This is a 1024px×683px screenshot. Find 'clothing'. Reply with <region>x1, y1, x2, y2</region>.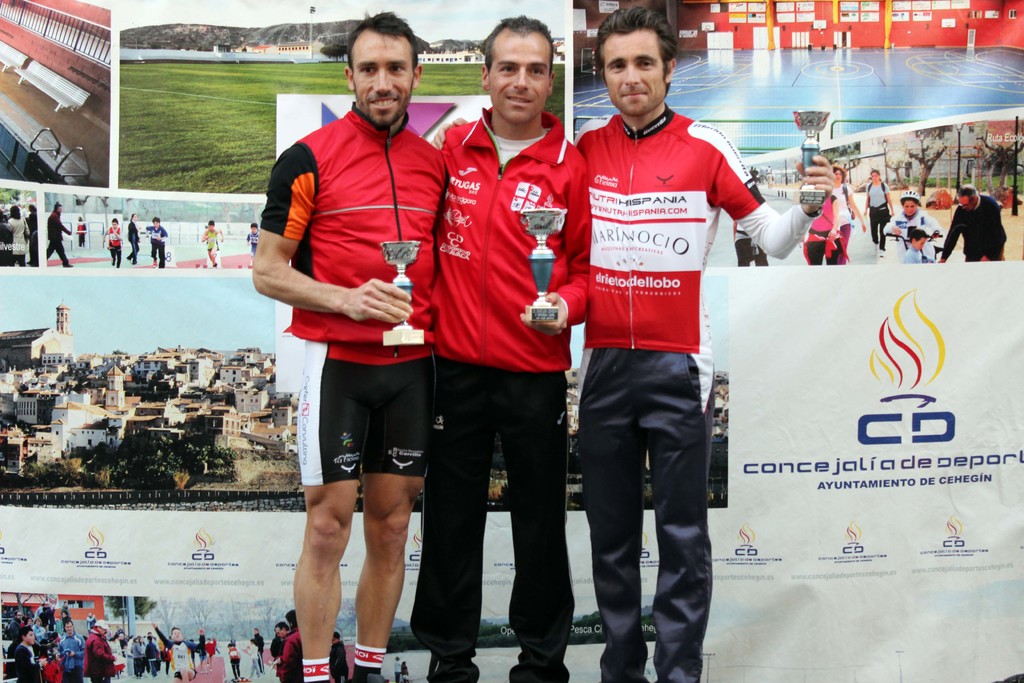
<region>205, 230, 220, 252</region>.
